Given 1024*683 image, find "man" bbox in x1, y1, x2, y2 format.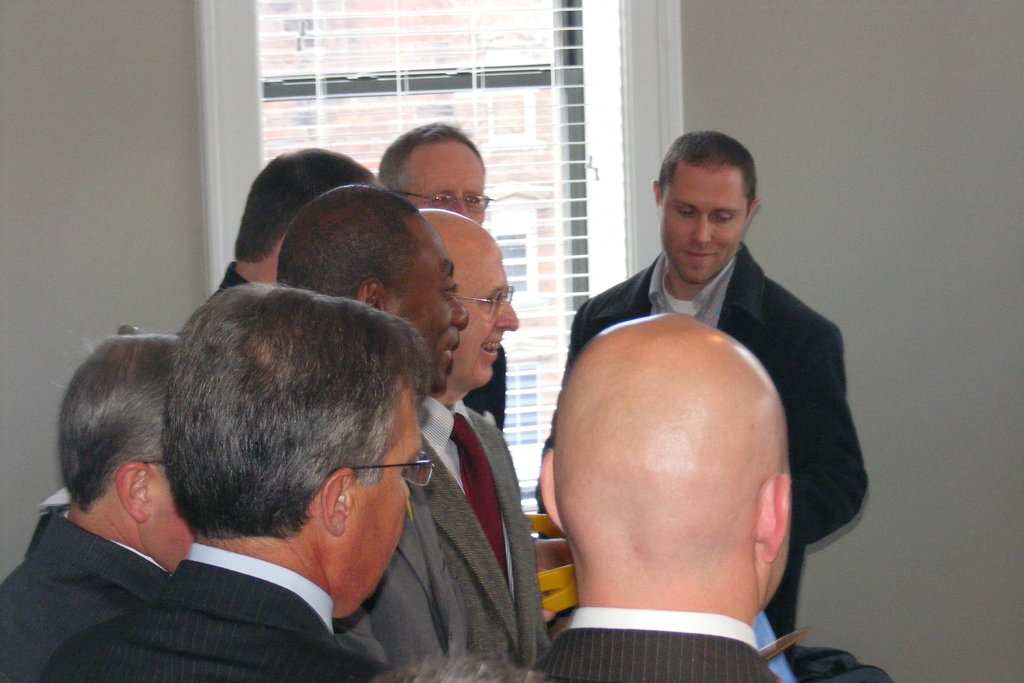
211, 150, 380, 297.
